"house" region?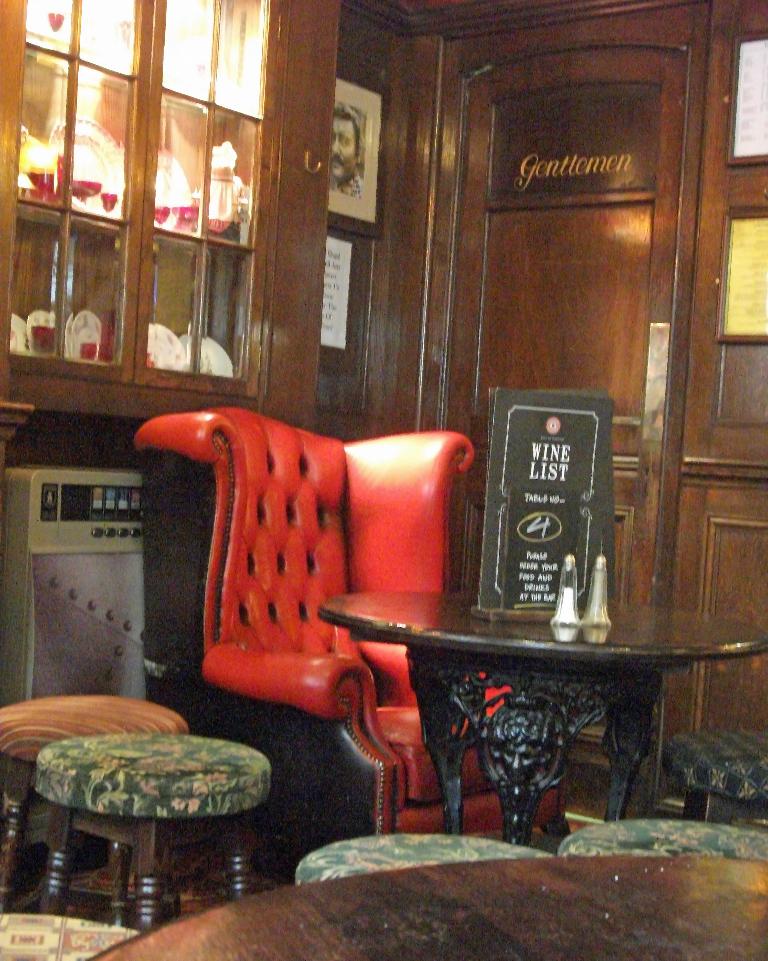
{"left": 0, "top": 0, "right": 767, "bottom": 887}
